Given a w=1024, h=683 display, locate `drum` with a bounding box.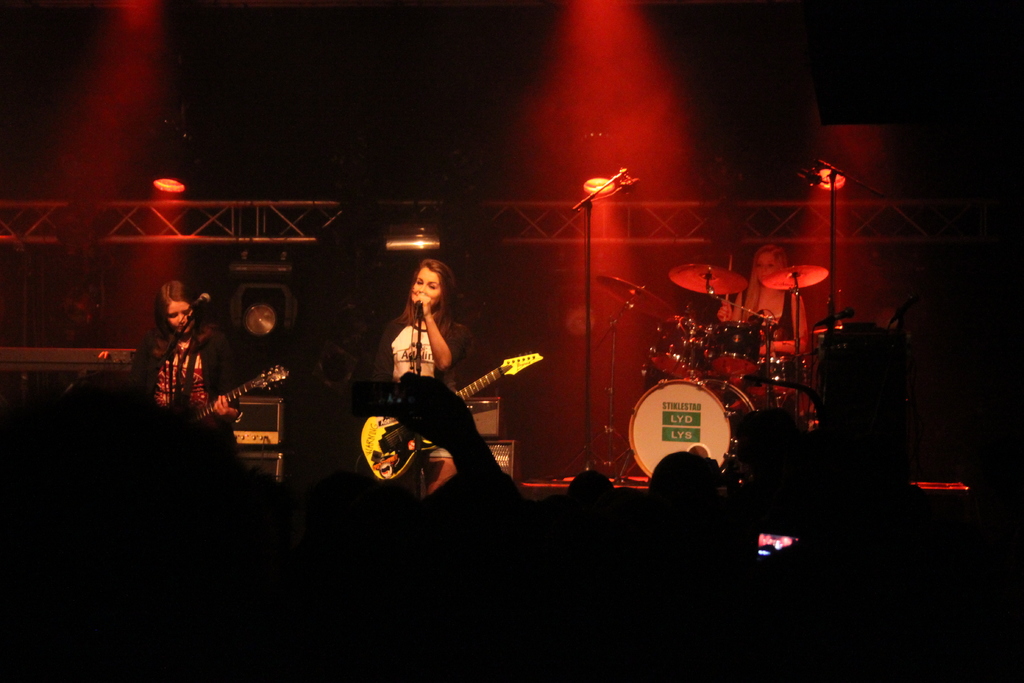
Located: 709, 323, 762, 384.
